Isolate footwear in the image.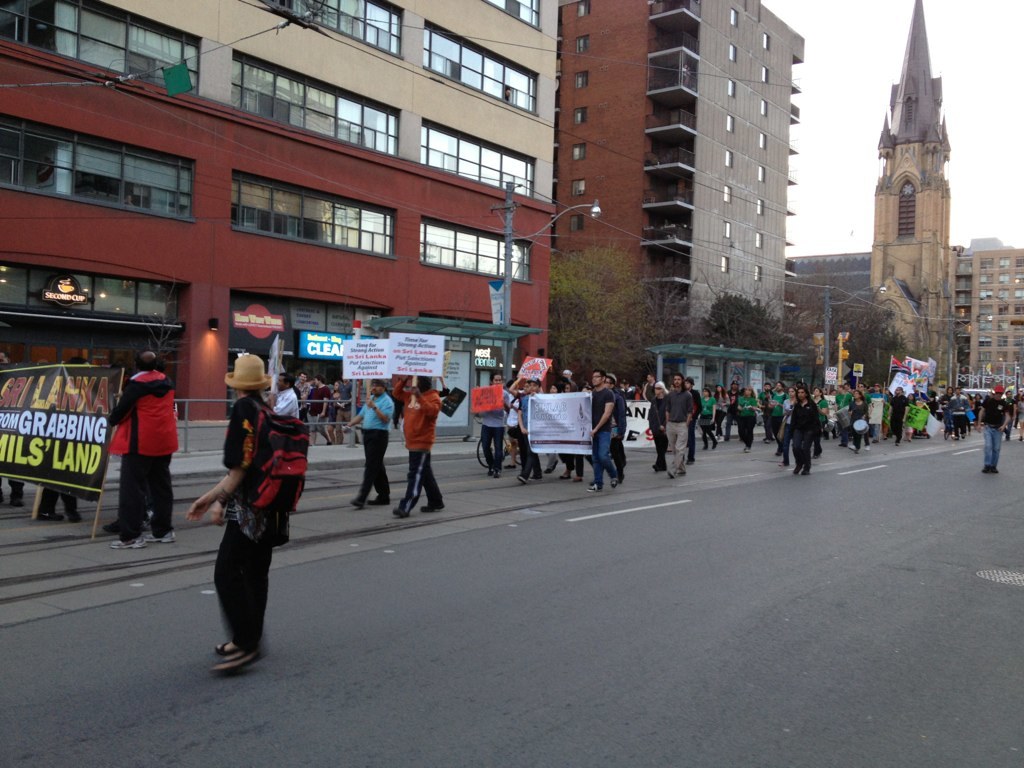
Isolated region: (x1=617, y1=474, x2=623, y2=484).
